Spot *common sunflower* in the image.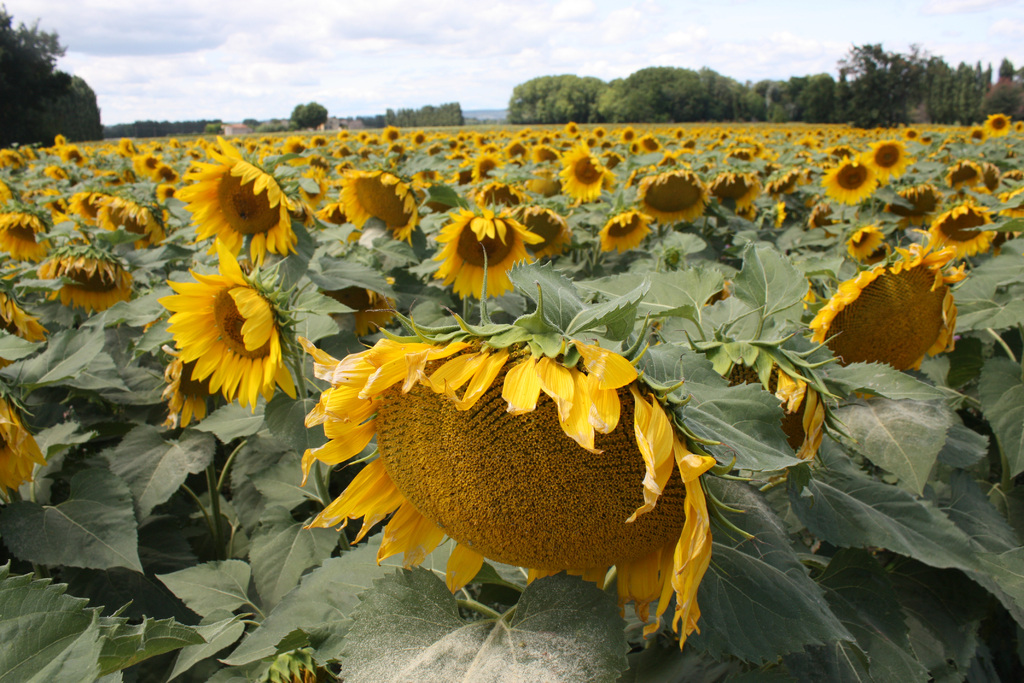
*common sunflower* found at 770, 242, 957, 464.
